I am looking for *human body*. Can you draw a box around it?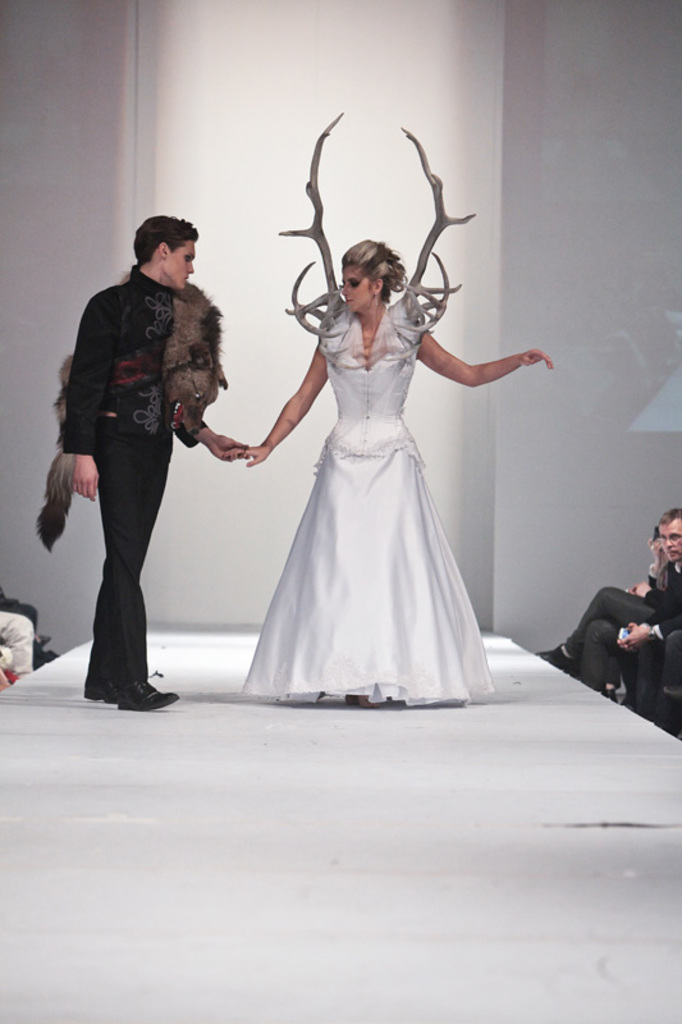
Sure, the bounding box is <region>537, 563, 667, 694</region>.
